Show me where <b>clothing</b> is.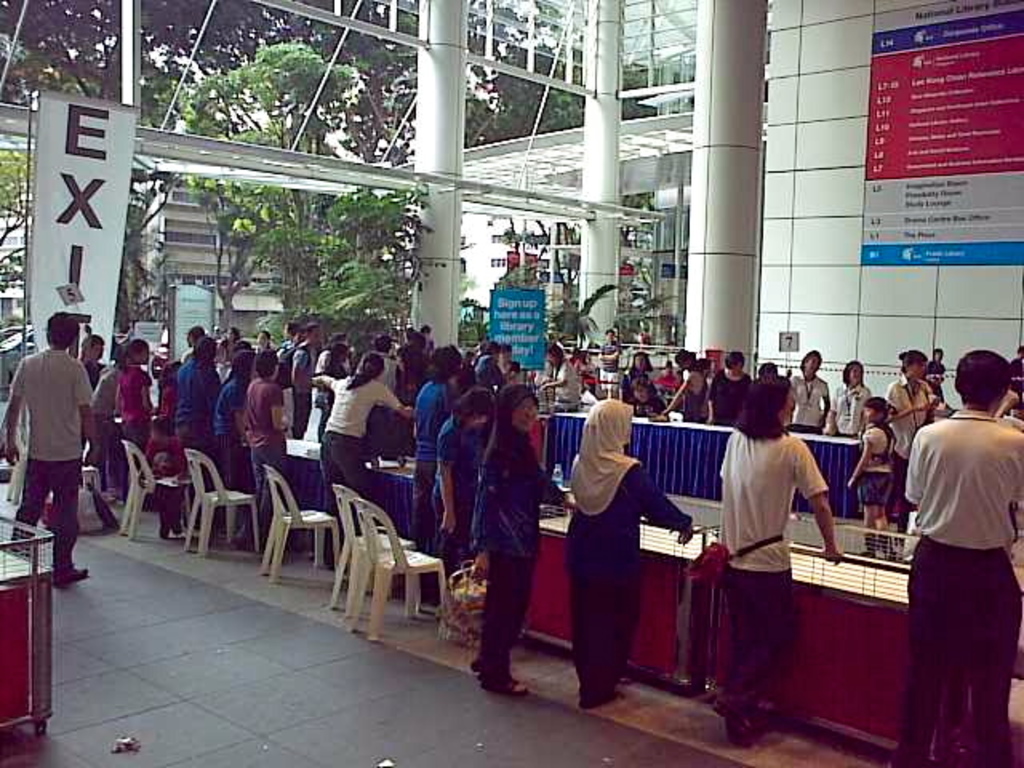
<b>clothing</b> is at bbox=[302, 344, 333, 435].
